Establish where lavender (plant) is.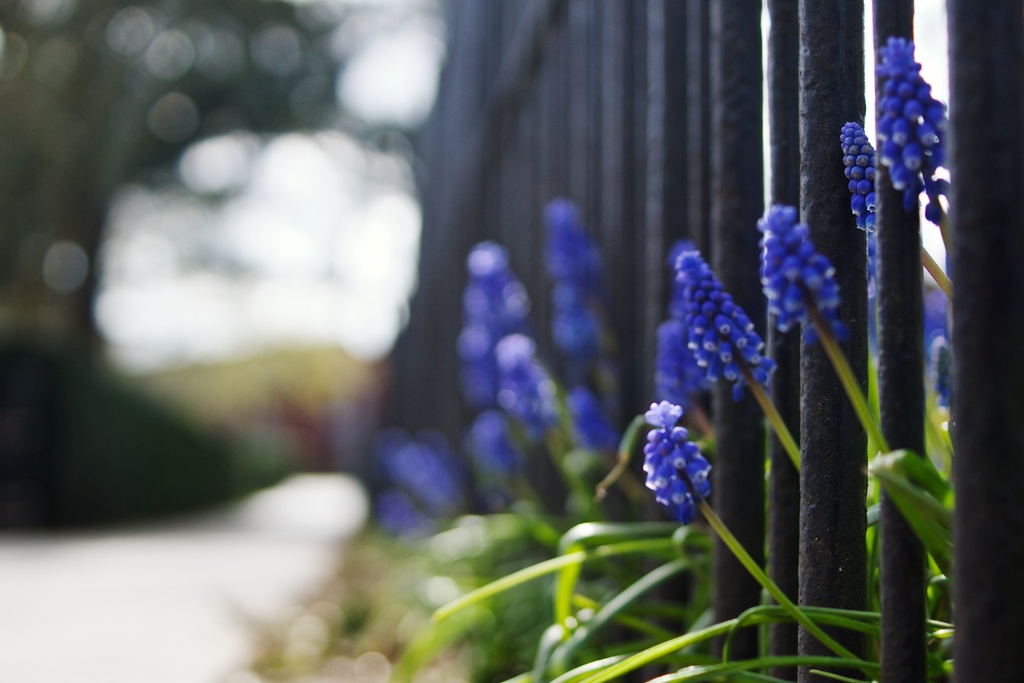
Established at x1=833 y1=131 x2=924 y2=289.
